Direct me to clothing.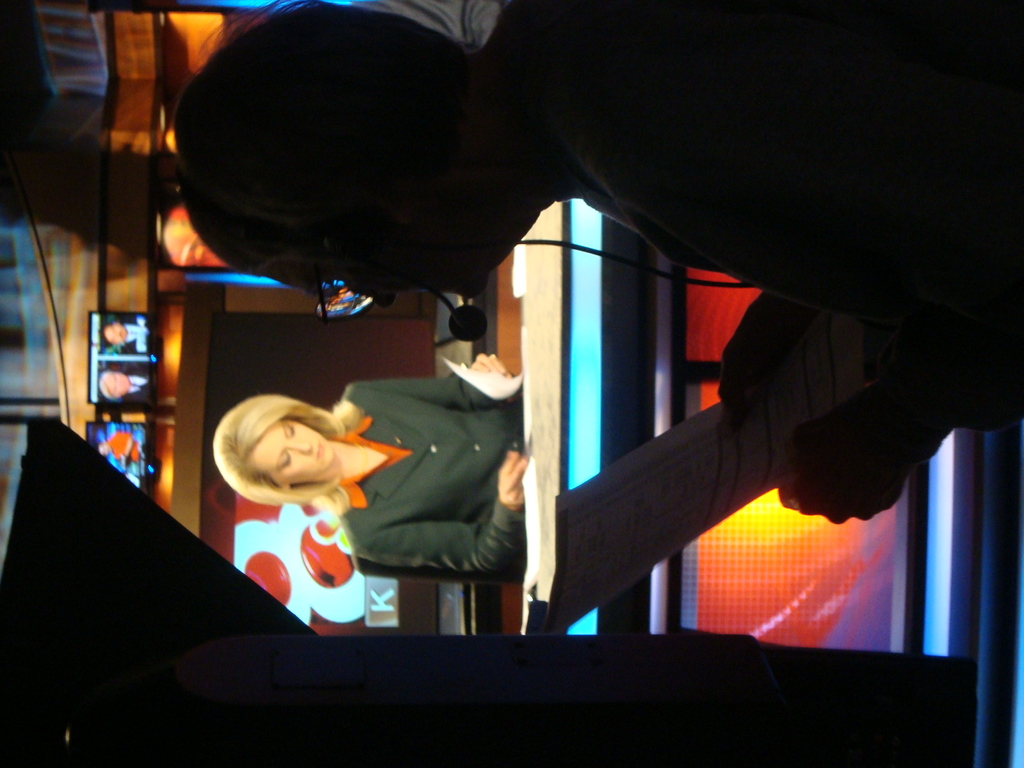
Direction: [x1=121, y1=321, x2=150, y2=351].
